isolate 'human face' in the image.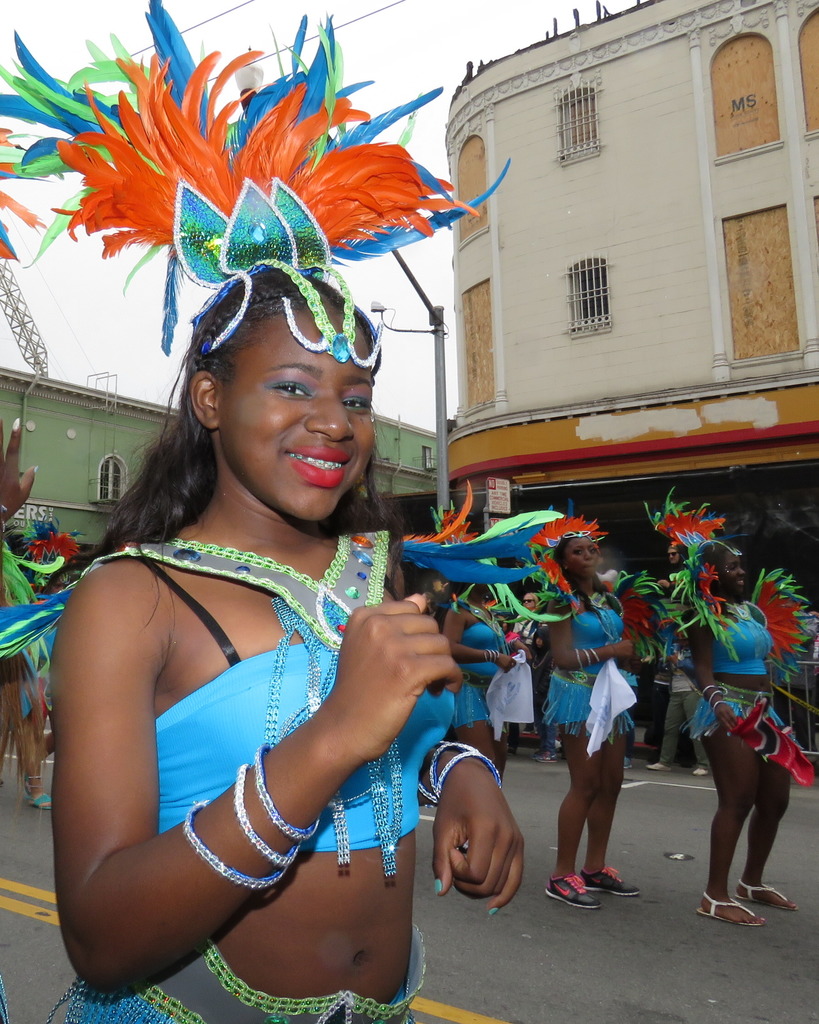
Isolated region: select_region(568, 536, 599, 577).
